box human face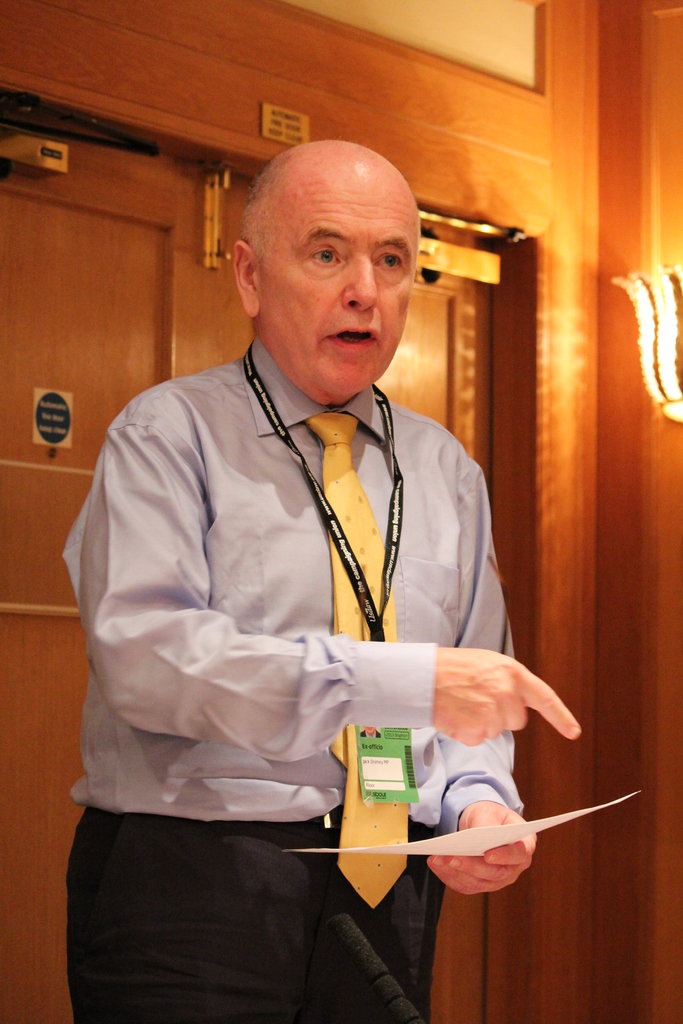
l=256, t=169, r=417, b=398
